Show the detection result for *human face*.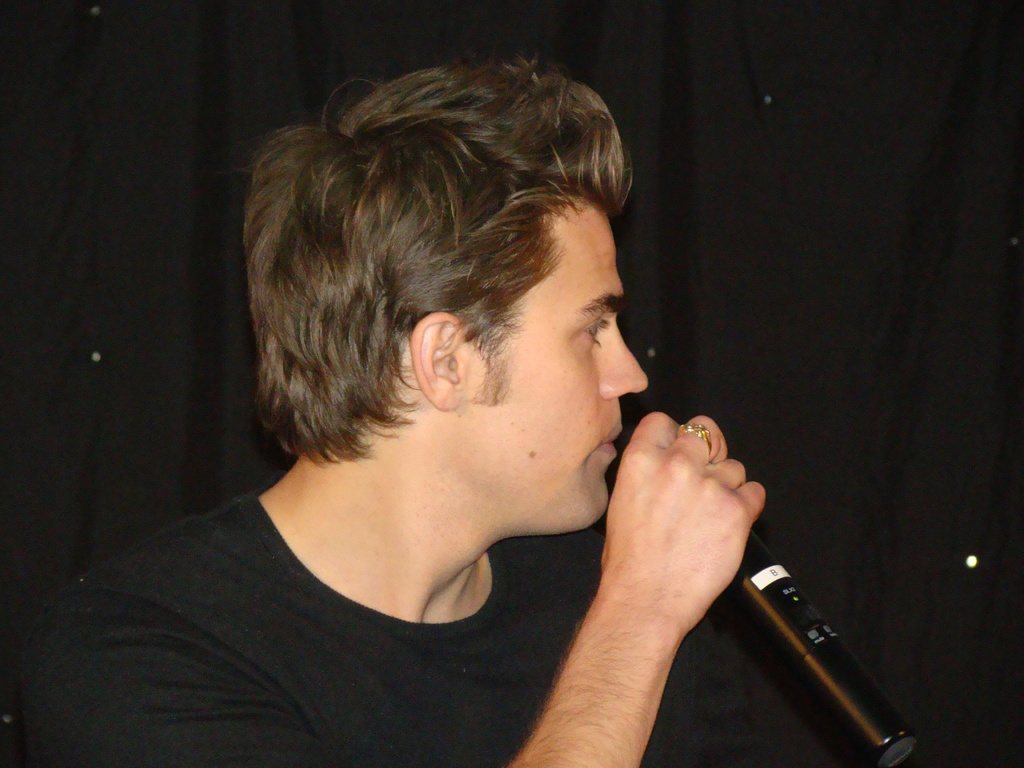
bbox(463, 207, 647, 537).
